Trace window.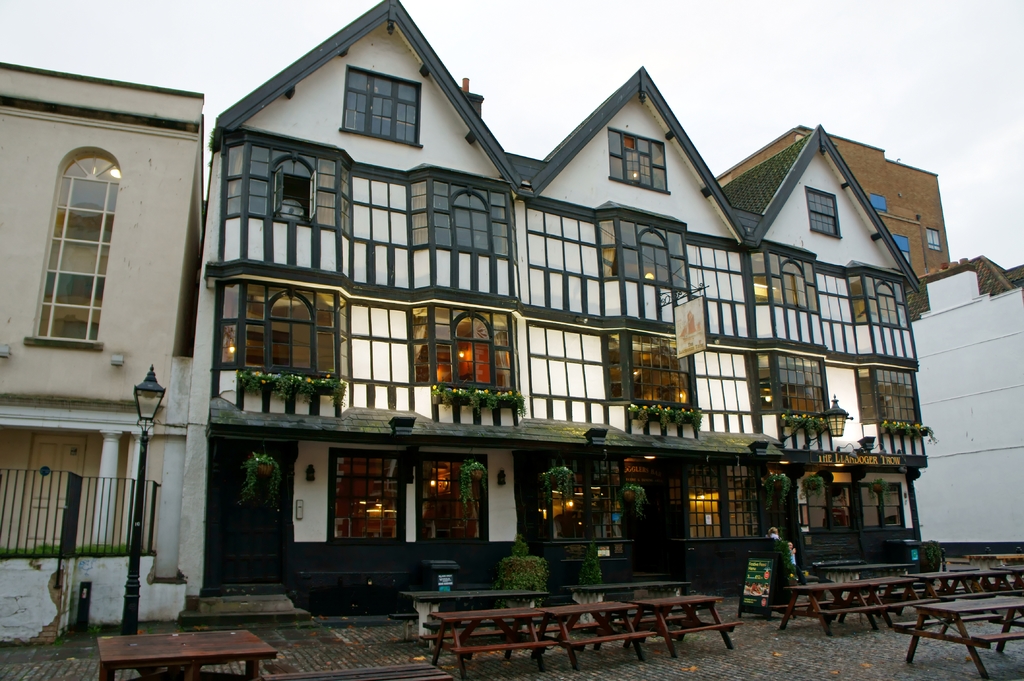
Traced to Rect(760, 351, 829, 420).
